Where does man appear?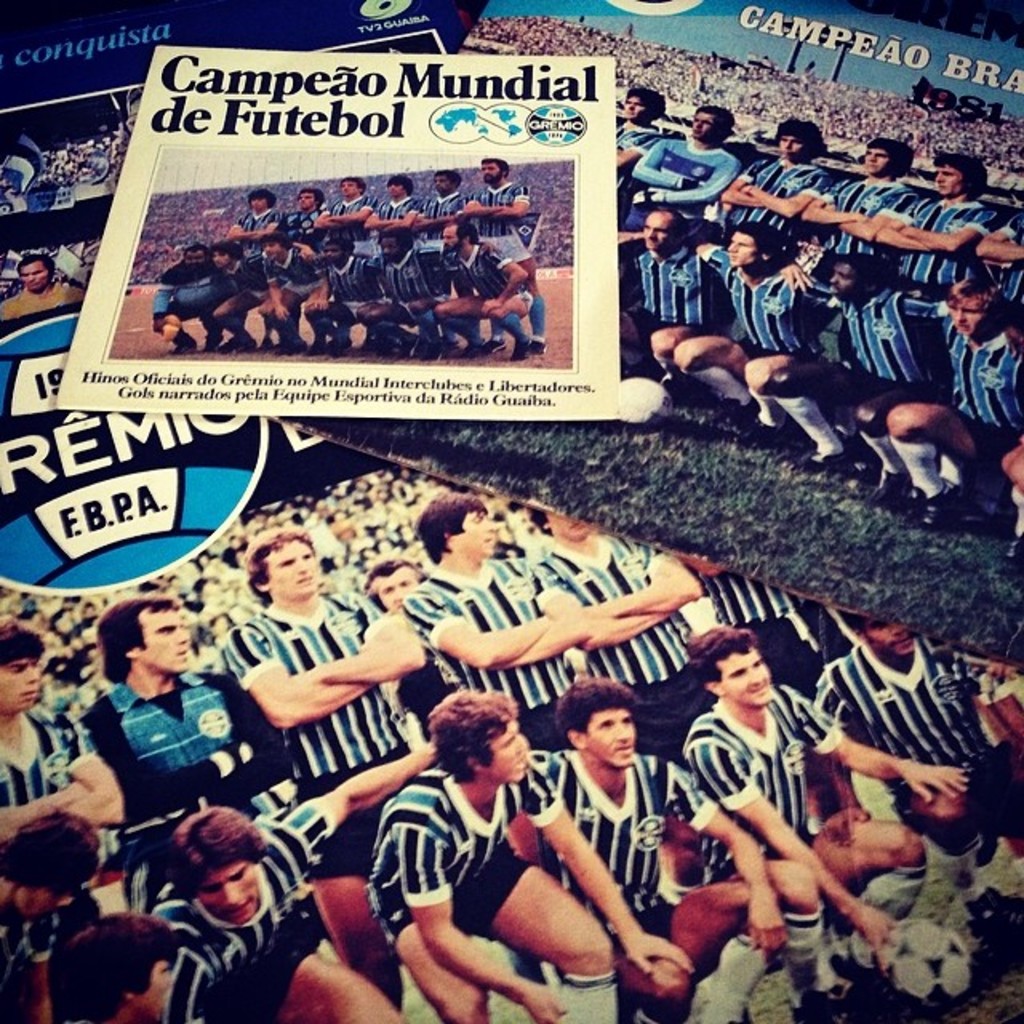
Appears at (x1=878, y1=278, x2=1022, y2=570).
